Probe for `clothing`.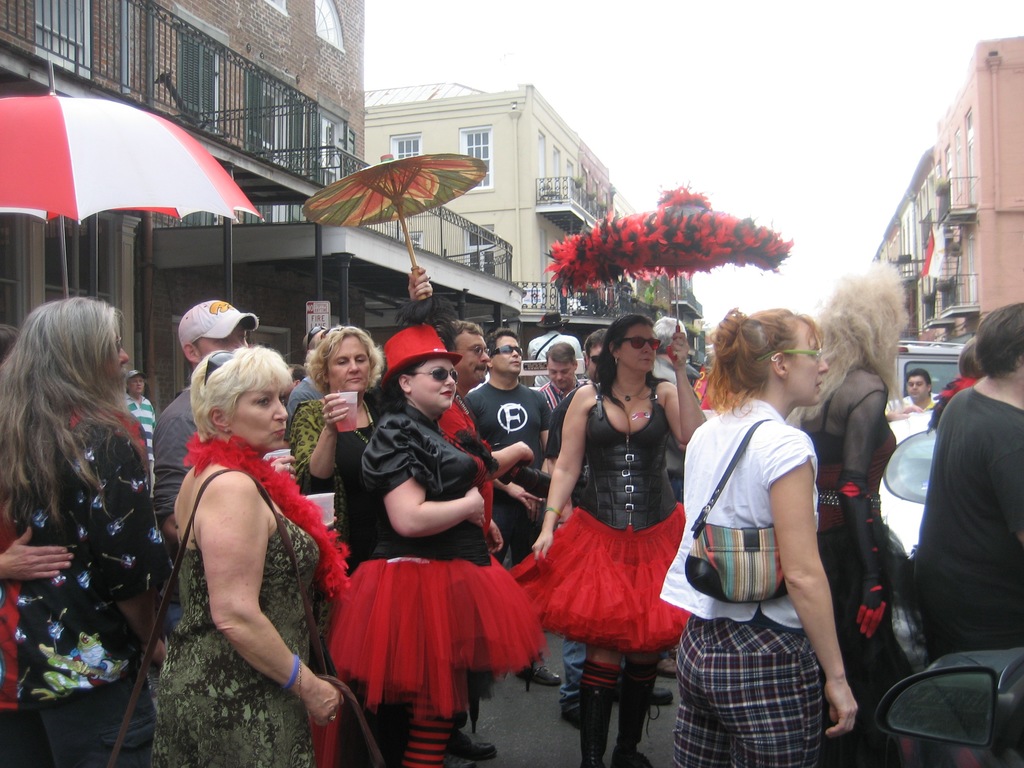
Probe result: (x1=156, y1=484, x2=316, y2=767).
